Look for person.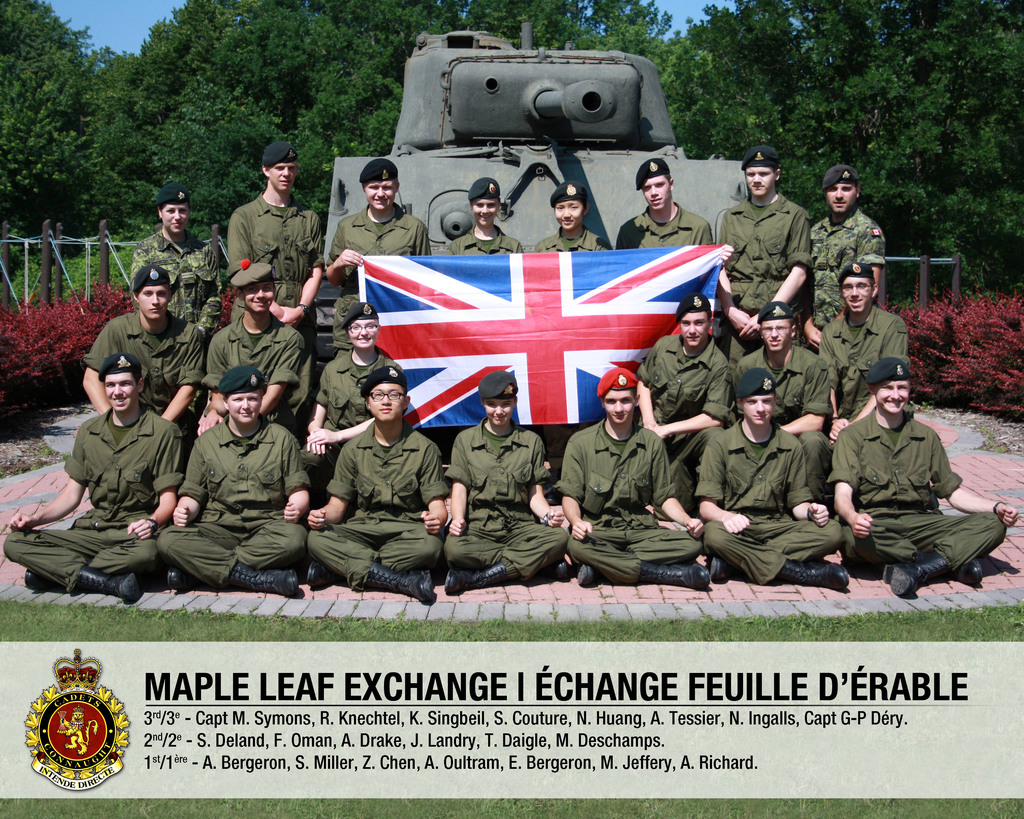
Found: 435:173:525:258.
